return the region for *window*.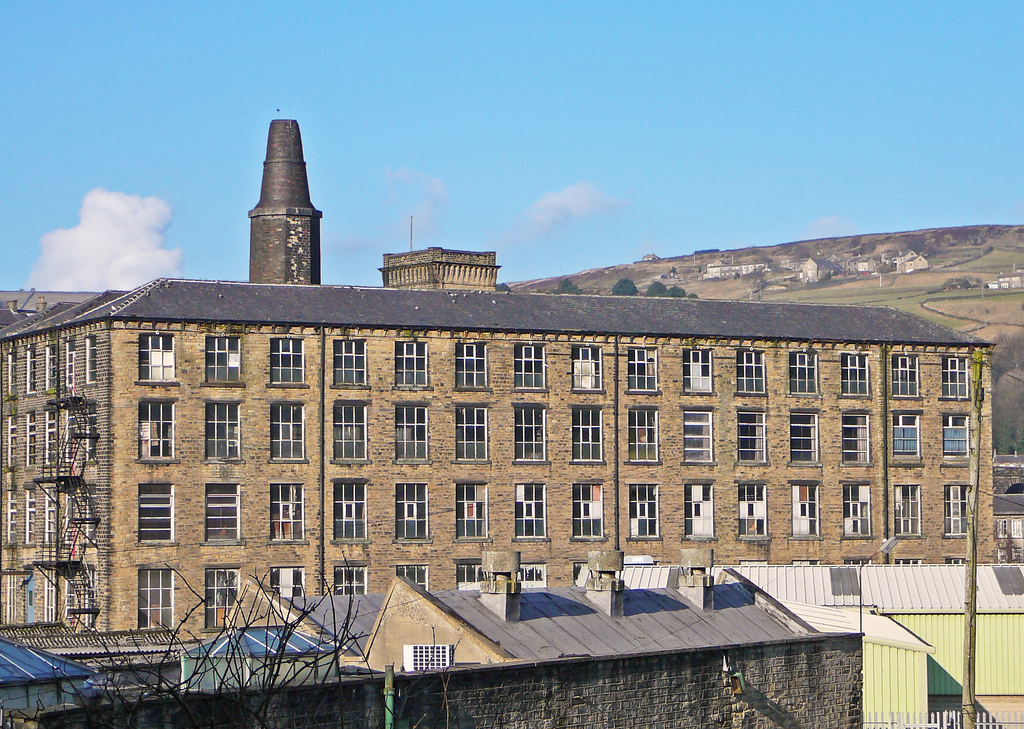
bbox=(836, 352, 870, 398).
